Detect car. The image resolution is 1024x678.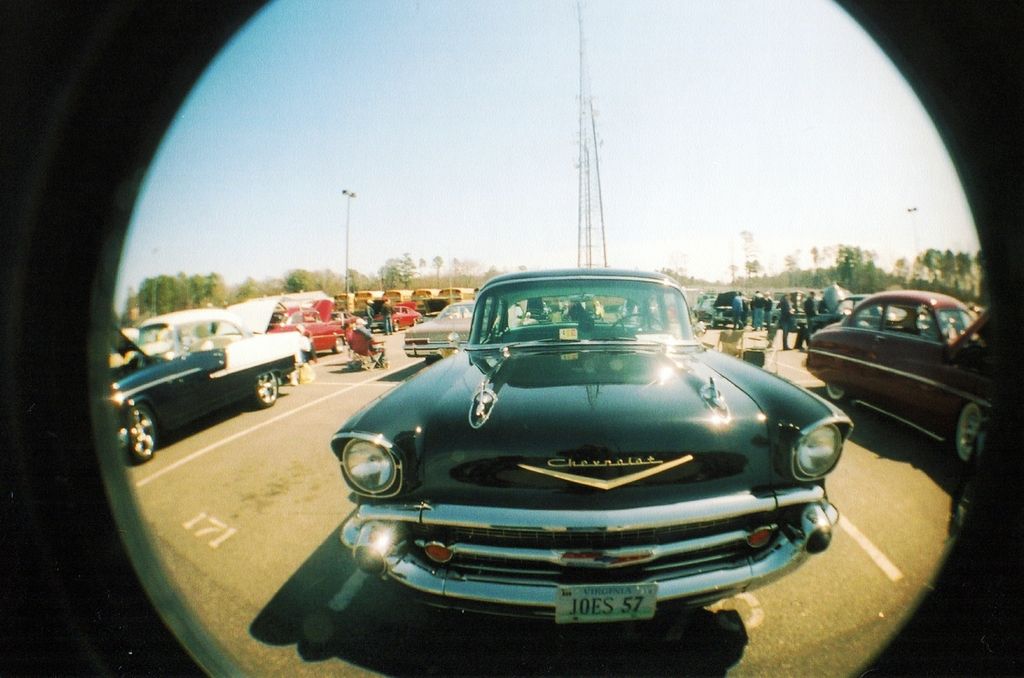
401 299 476 355.
